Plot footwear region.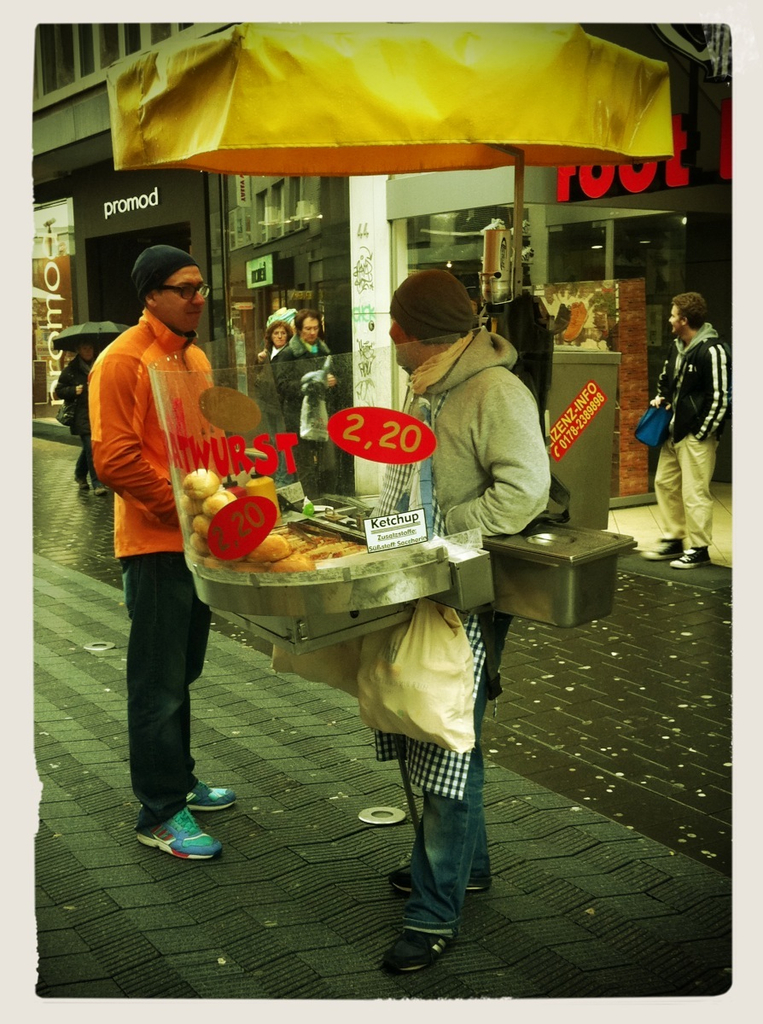
Plotted at <bbox>184, 768, 244, 806</bbox>.
